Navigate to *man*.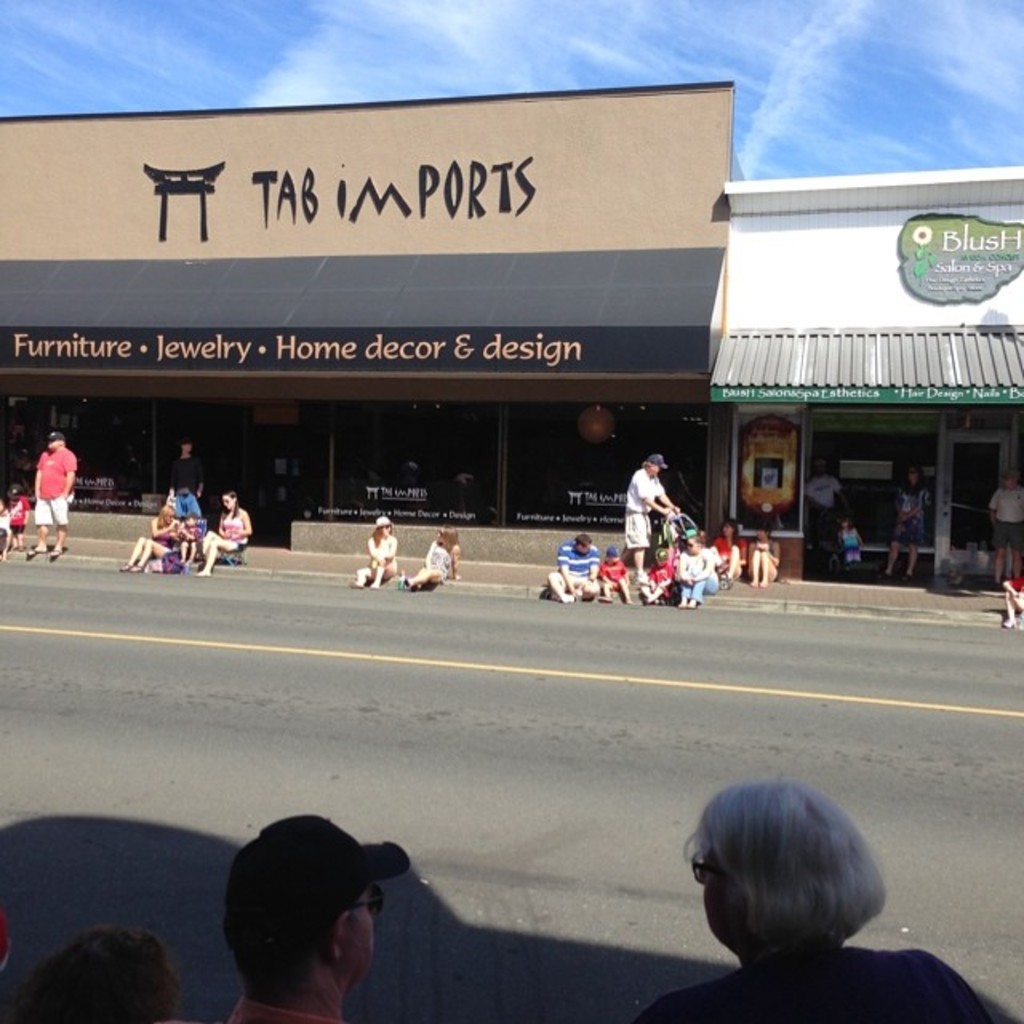
Navigation target: BBox(29, 435, 75, 565).
